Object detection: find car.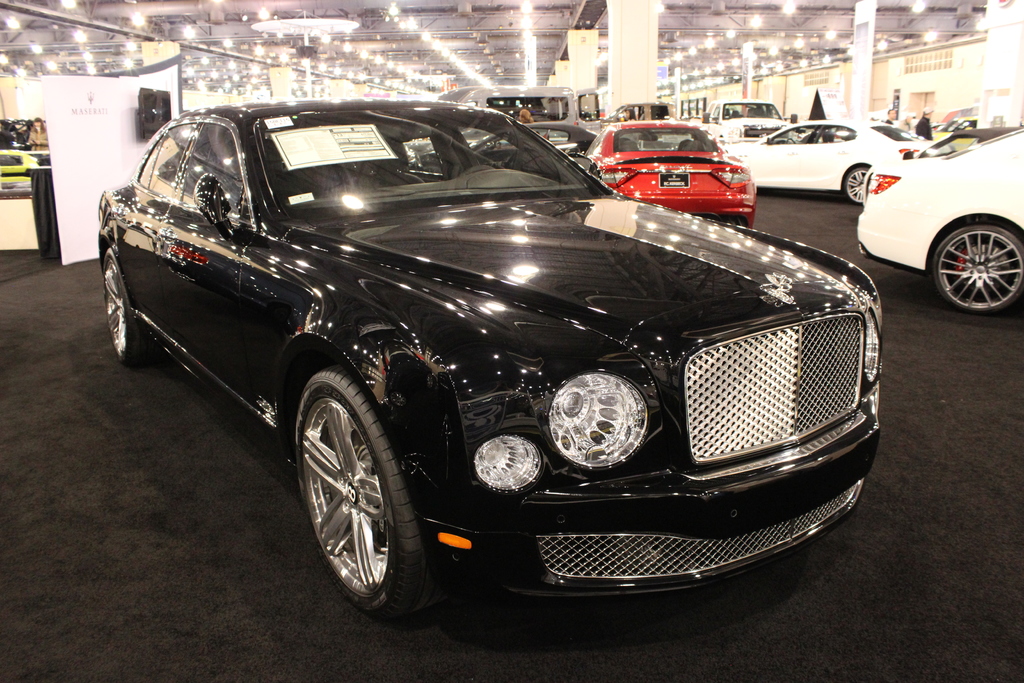
box=[711, 115, 950, 208].
